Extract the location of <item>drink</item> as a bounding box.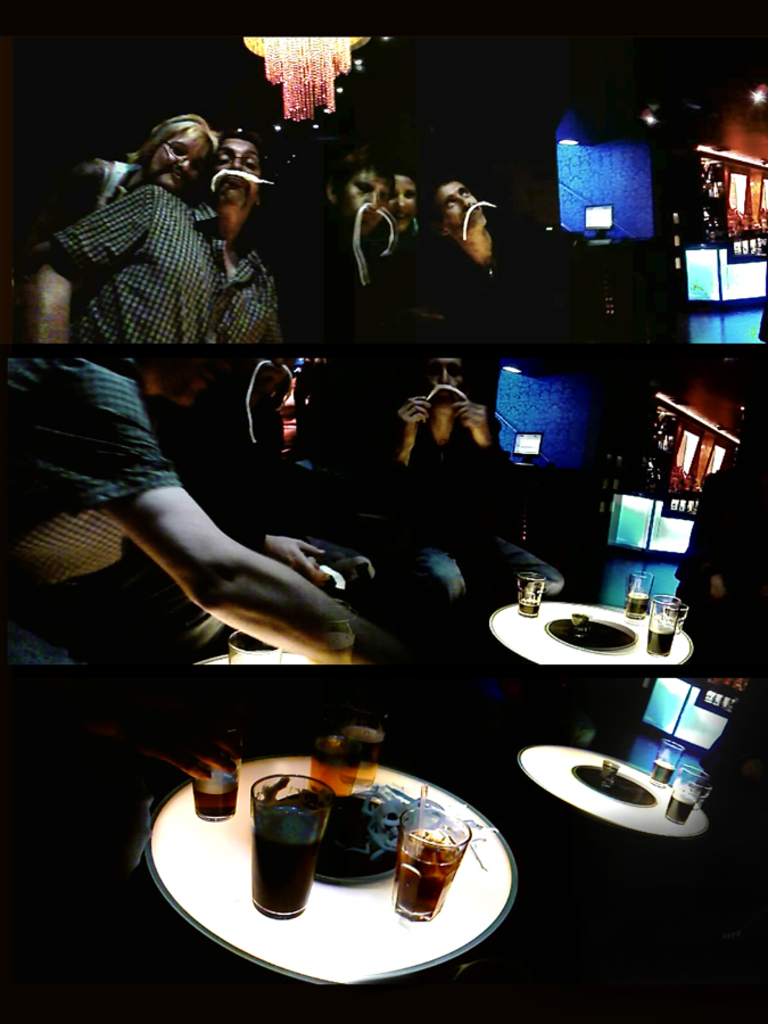
pyautogui.locateOnScreen(187, 774, 240, 824).
